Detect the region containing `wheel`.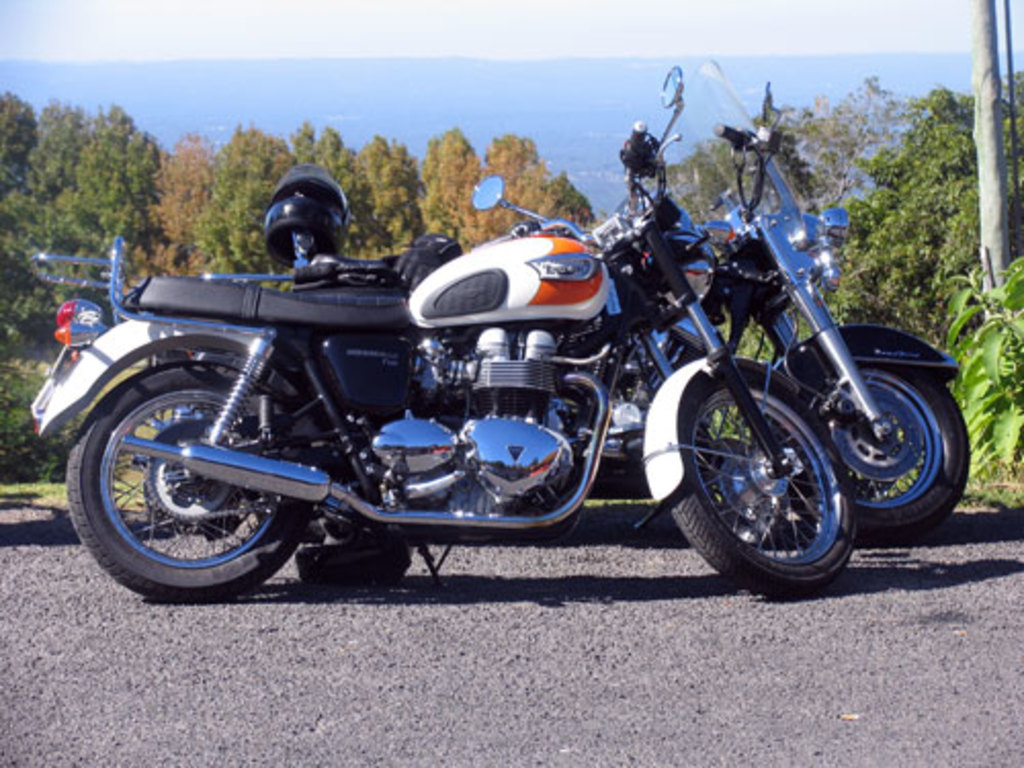
(68,354,315,602).
